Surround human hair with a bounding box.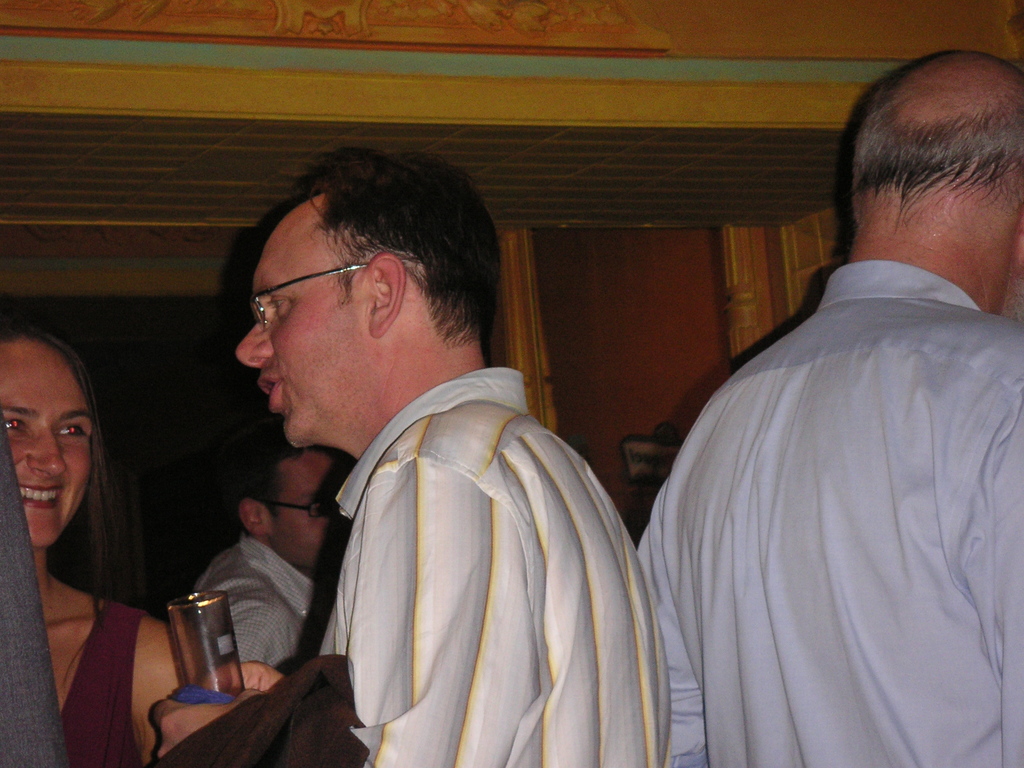
<box>307,147,504,350</box>.
